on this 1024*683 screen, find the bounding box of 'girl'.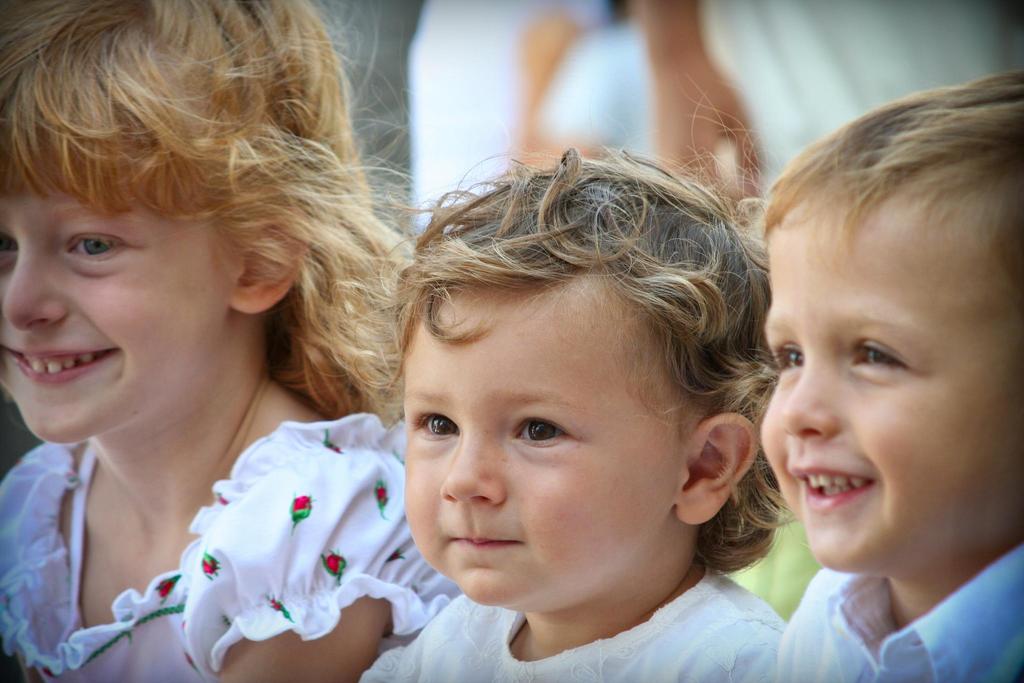
Bounding box: 0,0,462,680.
